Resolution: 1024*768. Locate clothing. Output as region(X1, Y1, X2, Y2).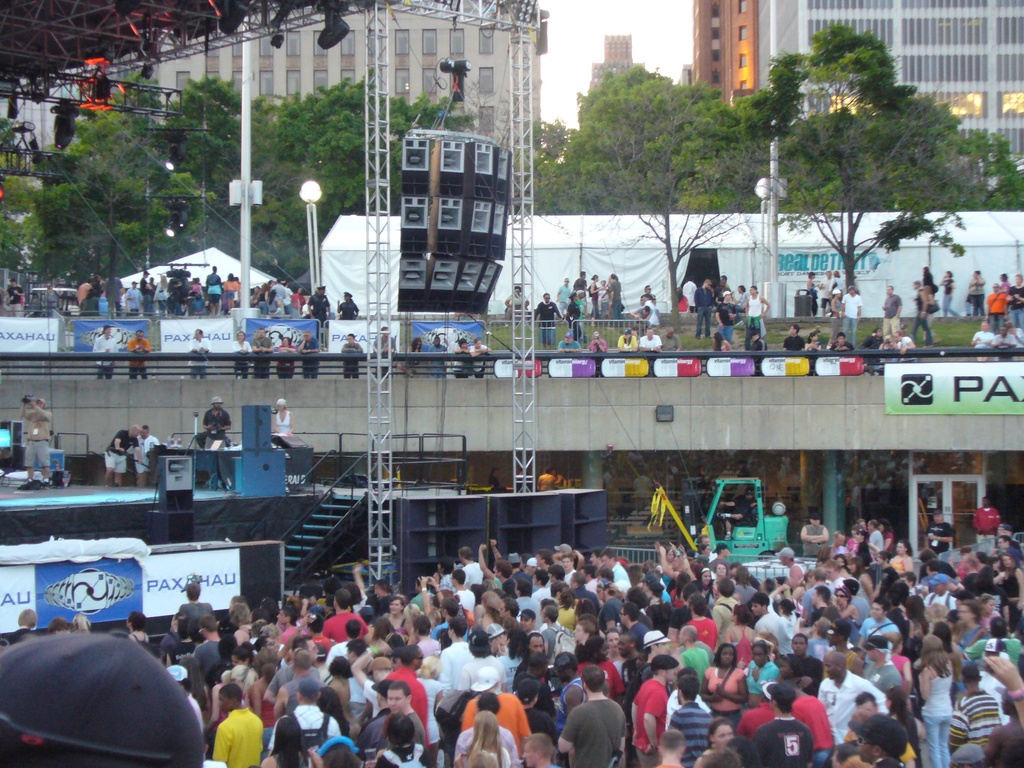
region(442, 569, 454, 587).
